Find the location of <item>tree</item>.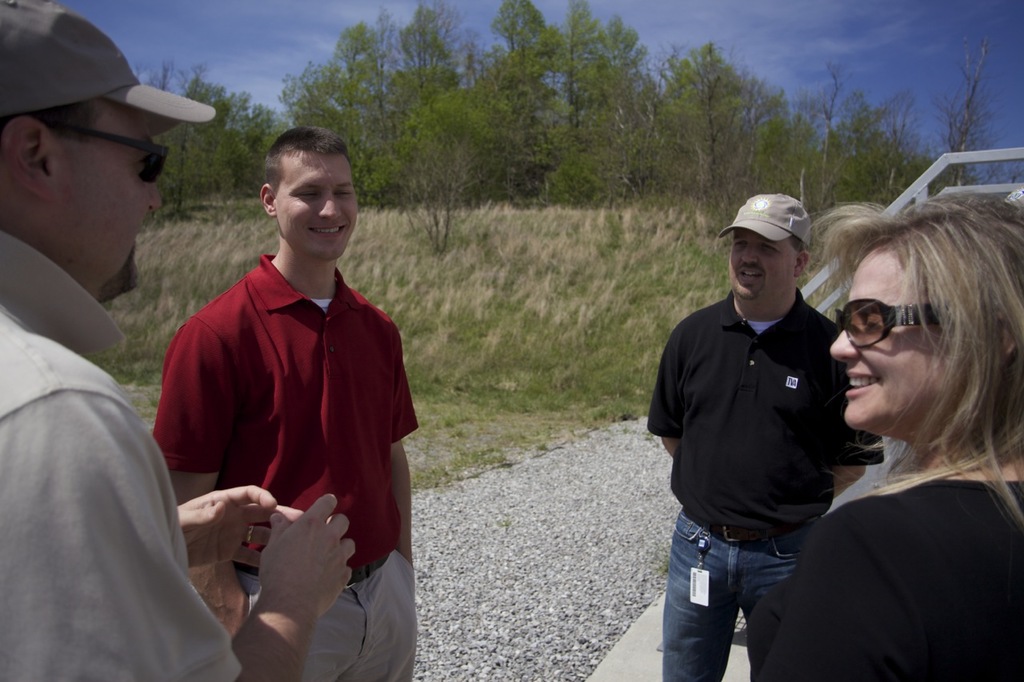
Location: BBox(478, 3, 558, 243).
